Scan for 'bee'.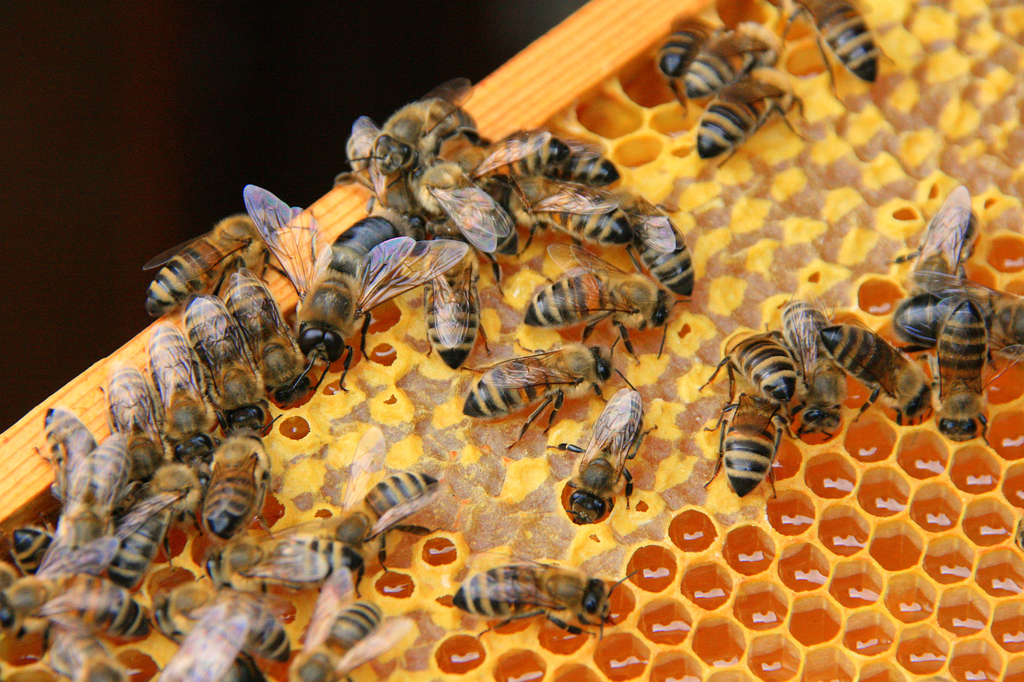
Scan result: bbox=(707, 386, 808, 496).
